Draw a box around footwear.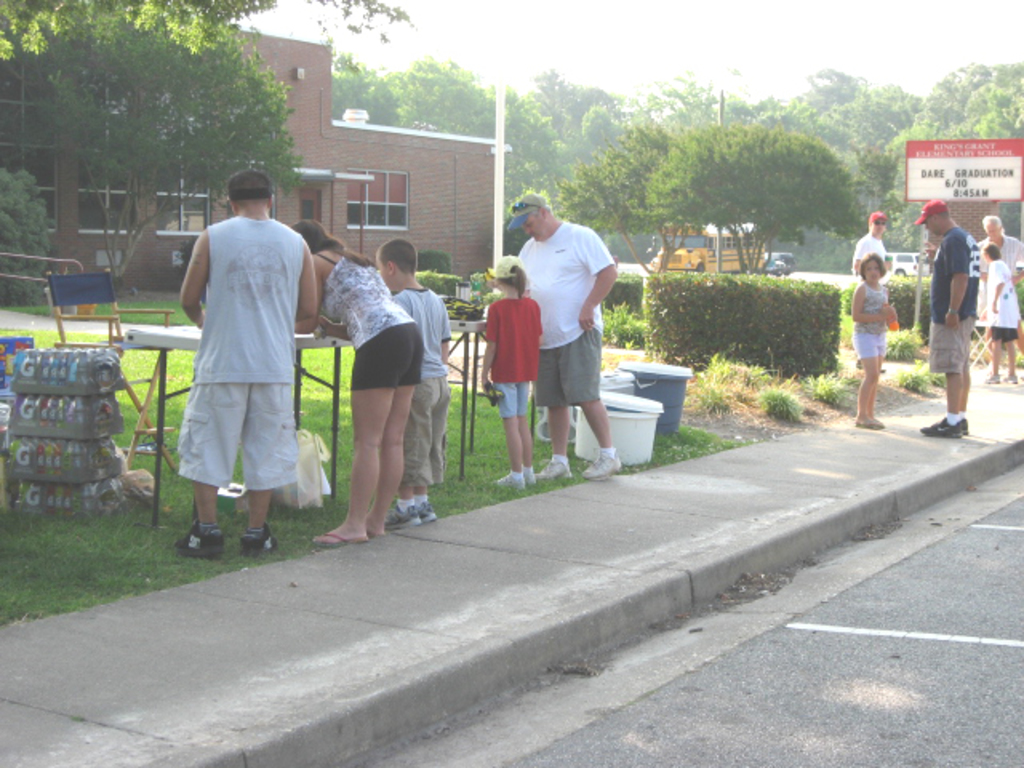
pyautogui.locateOnScreen(856, 414, 878, 434).
